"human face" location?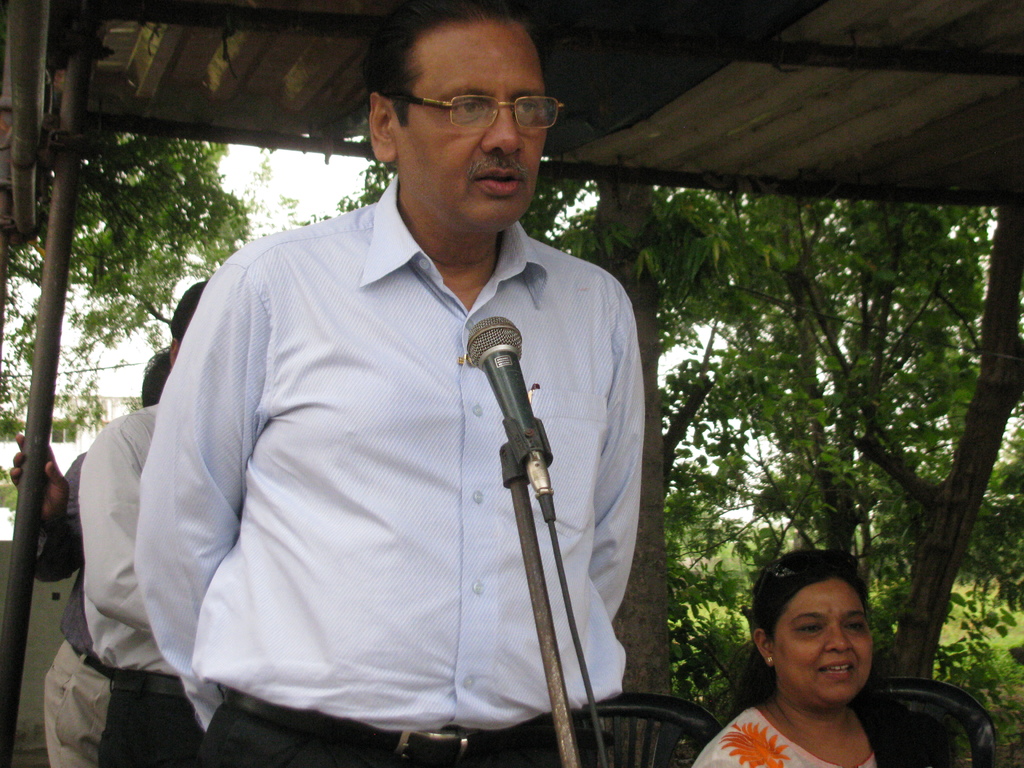
[775,577,874,708]
